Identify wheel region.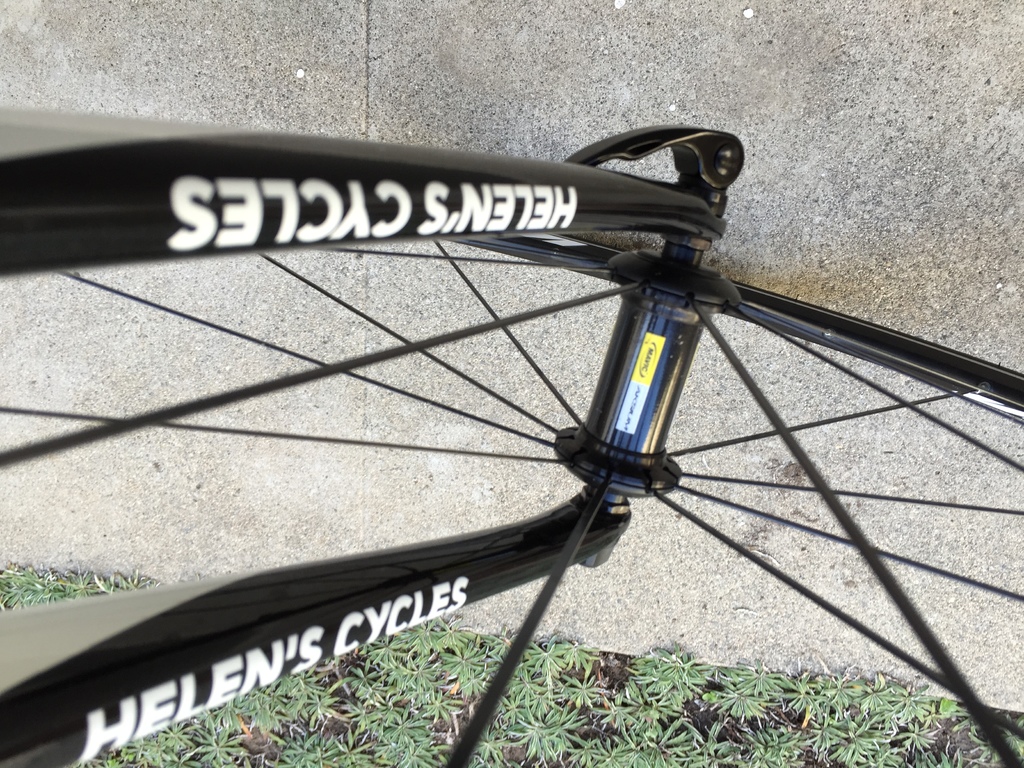
Region: bbox(90, 140, 1001, 761).
